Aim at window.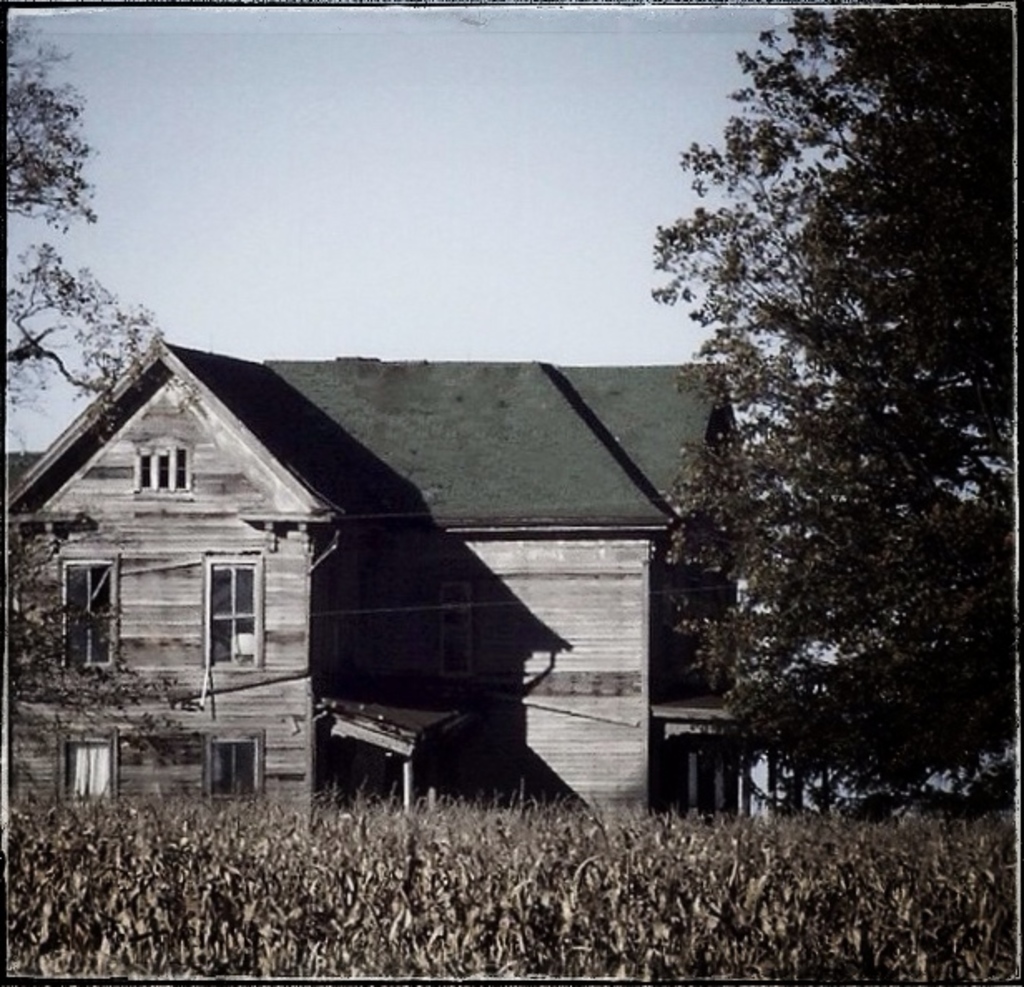
Aimed at <region>55, 733, 115, 808</region>.
